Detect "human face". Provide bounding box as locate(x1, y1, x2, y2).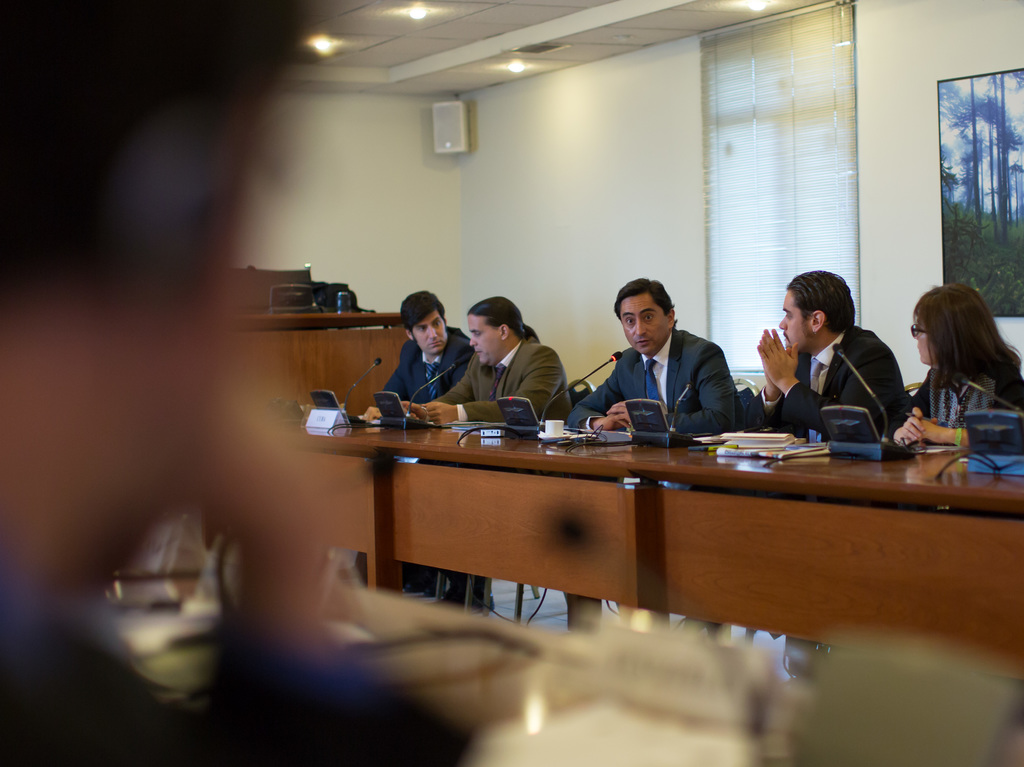
locate(466, 316, 500, 366).
